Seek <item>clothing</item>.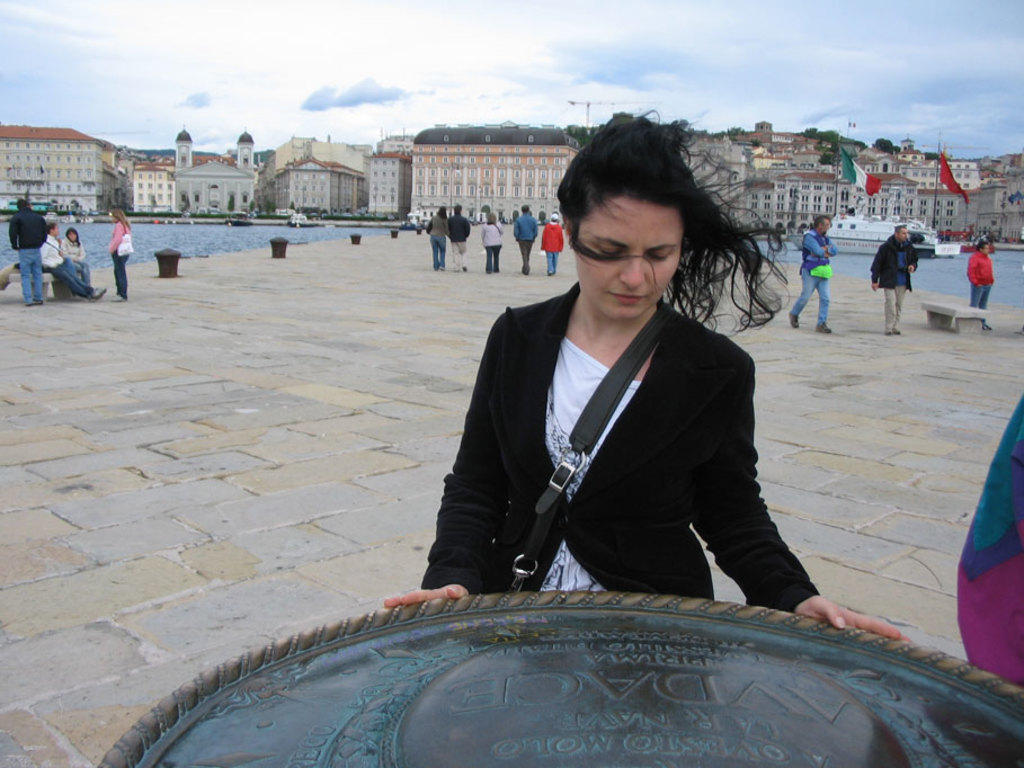
crop(970, 243, 992, 316).
